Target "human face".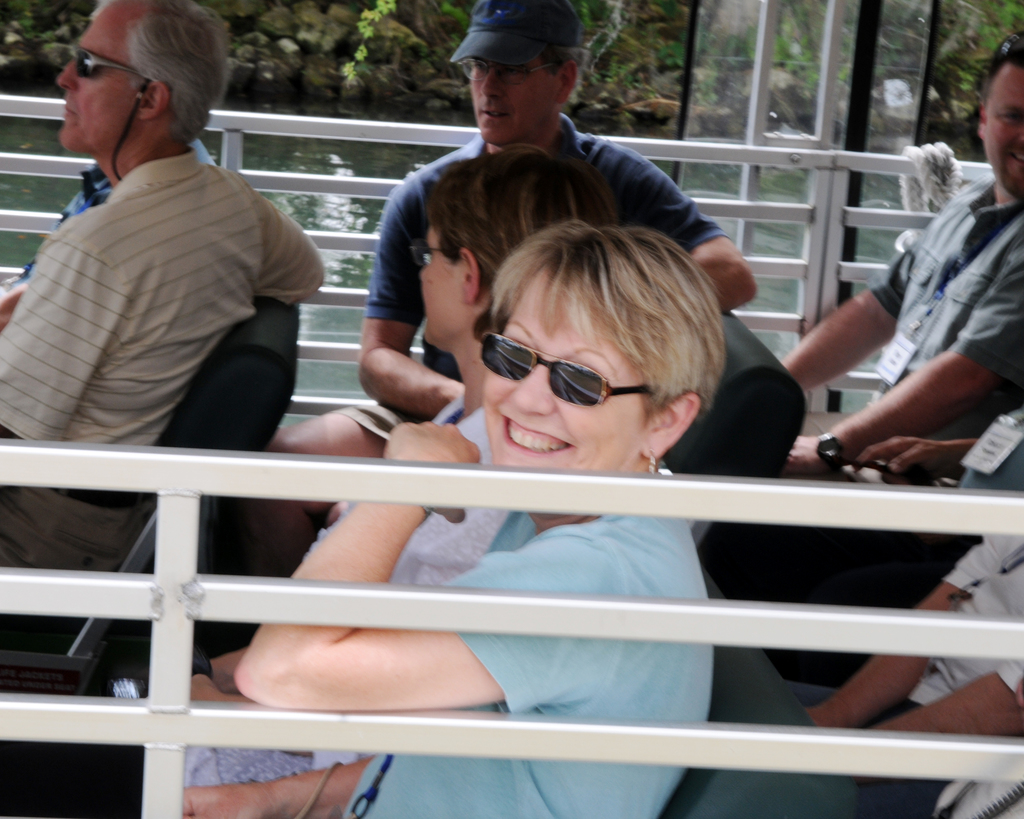
Target region: box=[483, 260, 644, 477].
